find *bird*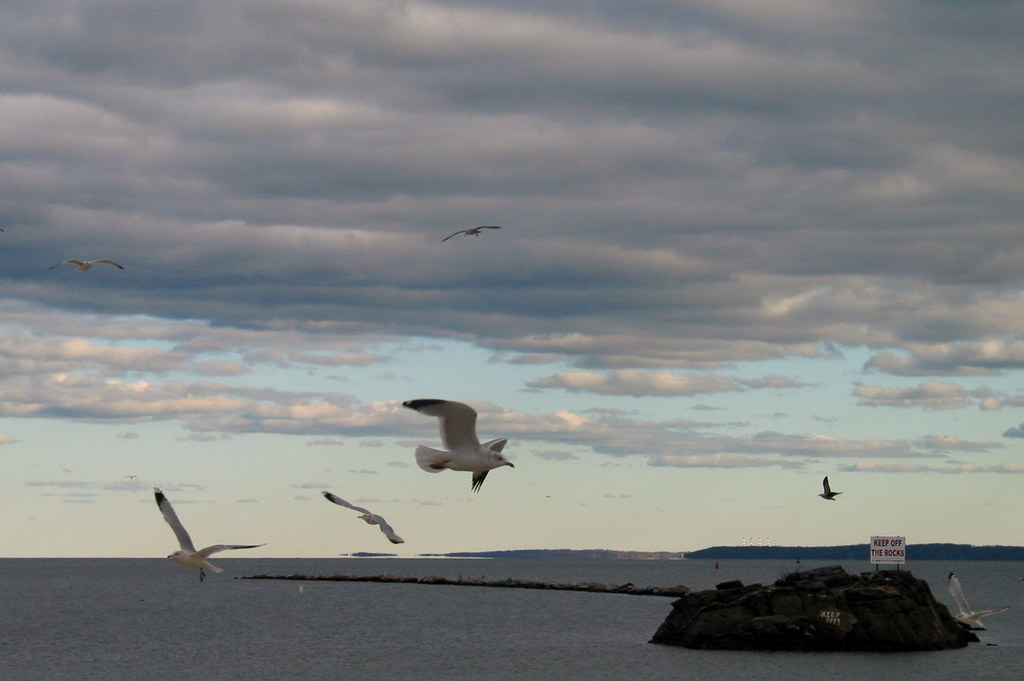
<region>149, 490, 268, 586</region>
